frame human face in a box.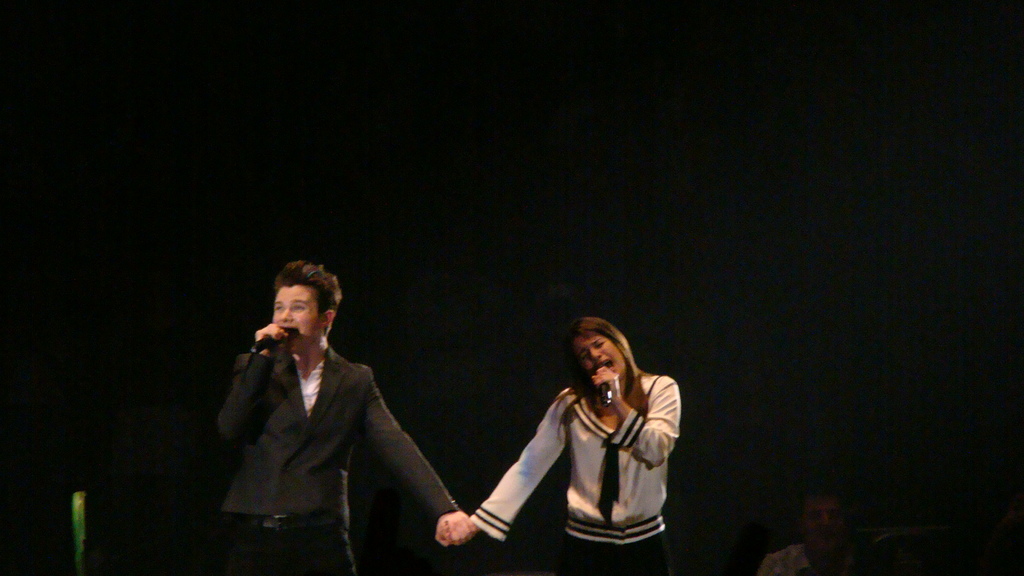
[272, 282, 322, 353].
